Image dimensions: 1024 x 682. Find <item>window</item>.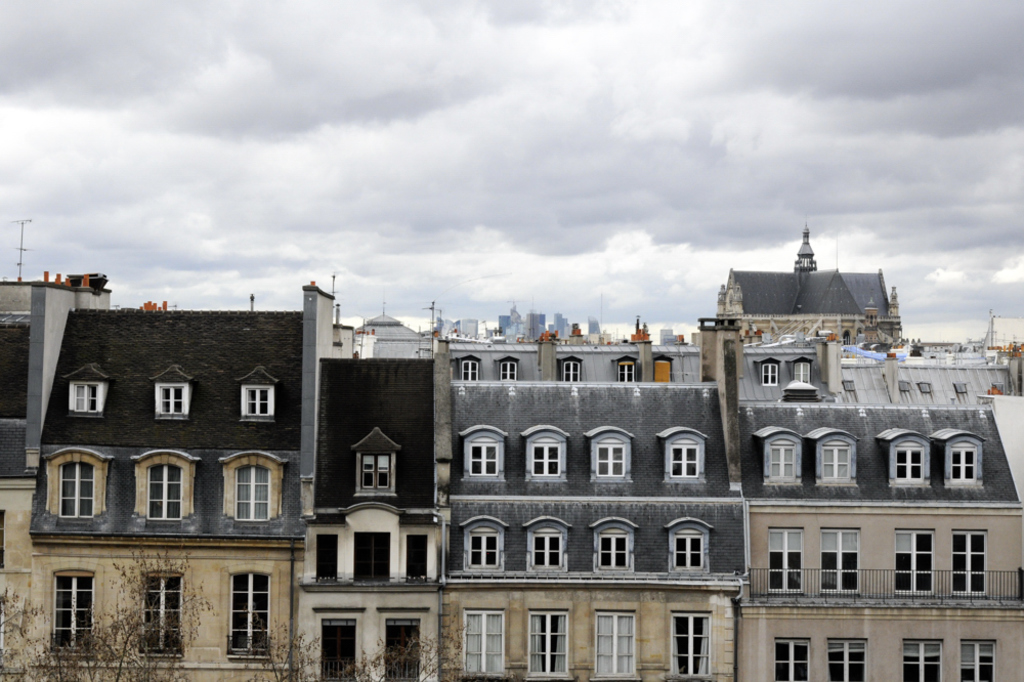
rect(526, 612, 568, 673).
